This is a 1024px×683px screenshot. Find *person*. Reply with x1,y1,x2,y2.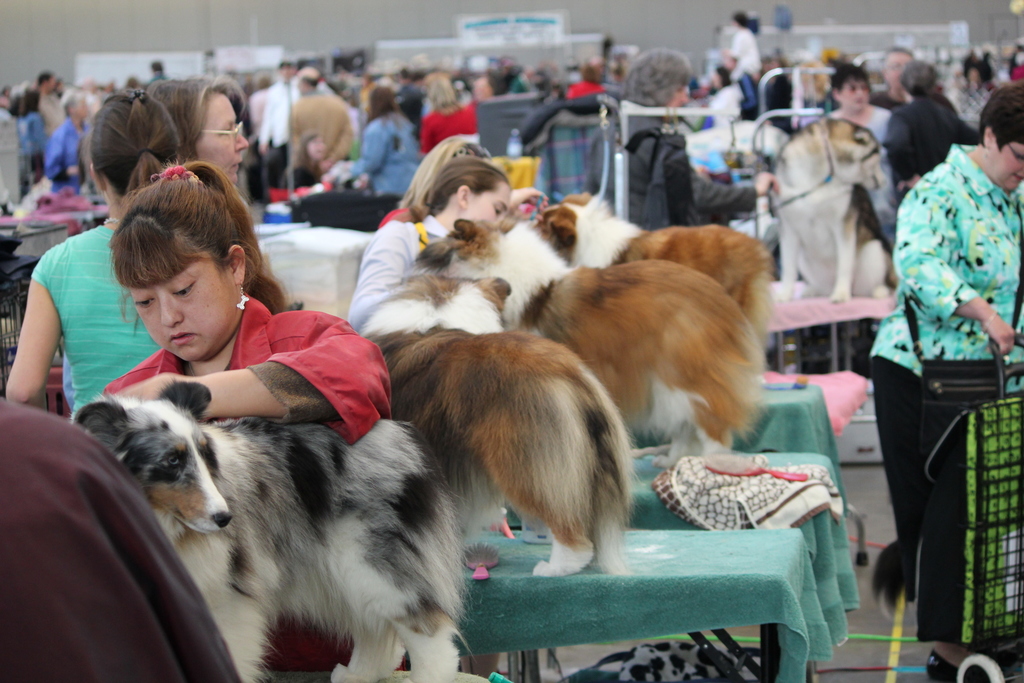
947,65,1000,140.
